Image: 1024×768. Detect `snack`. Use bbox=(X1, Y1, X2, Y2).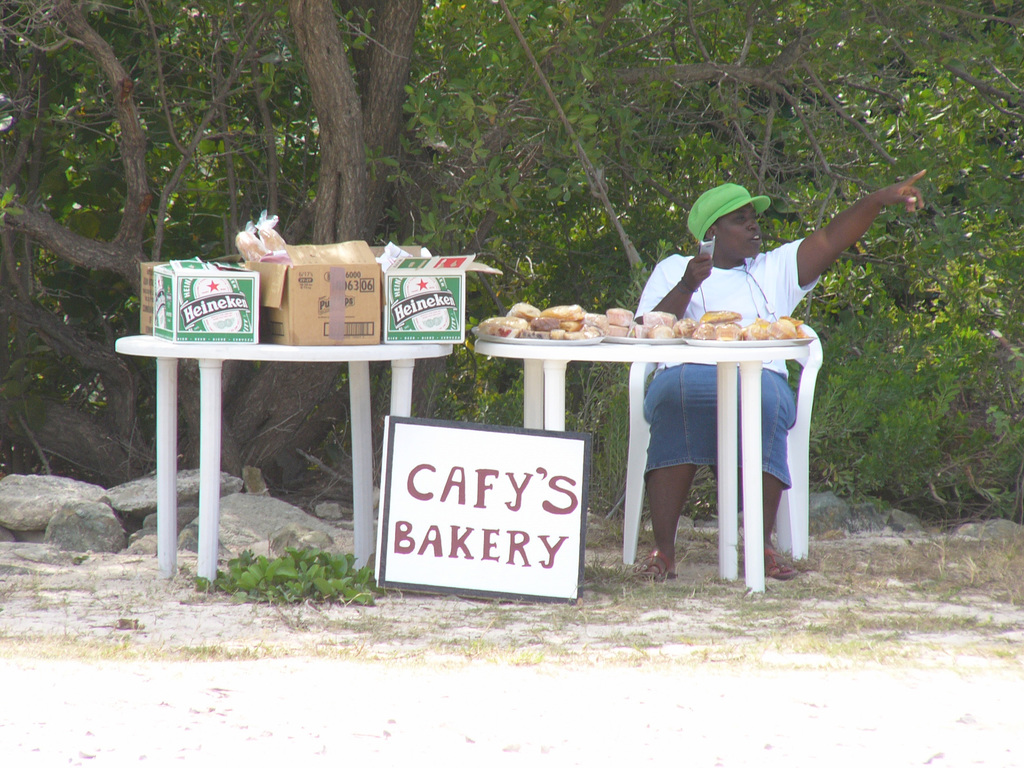
bbox=(541, 303, 588, 319).
